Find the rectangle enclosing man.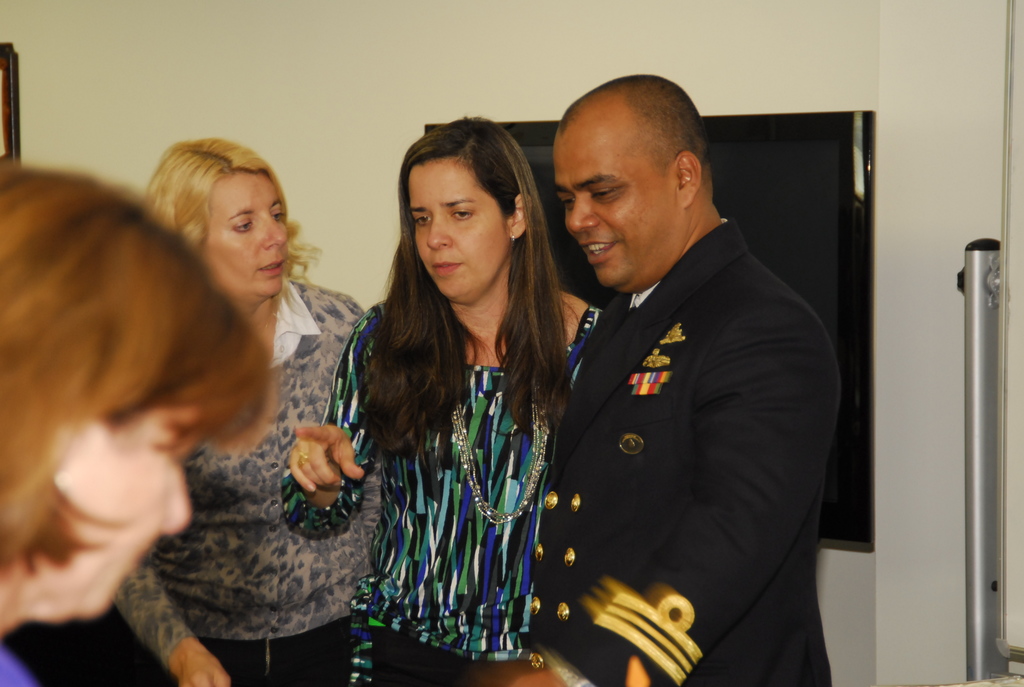
{"x1": 518, "y1": 68, "x2": 834, "y2": 683}.
